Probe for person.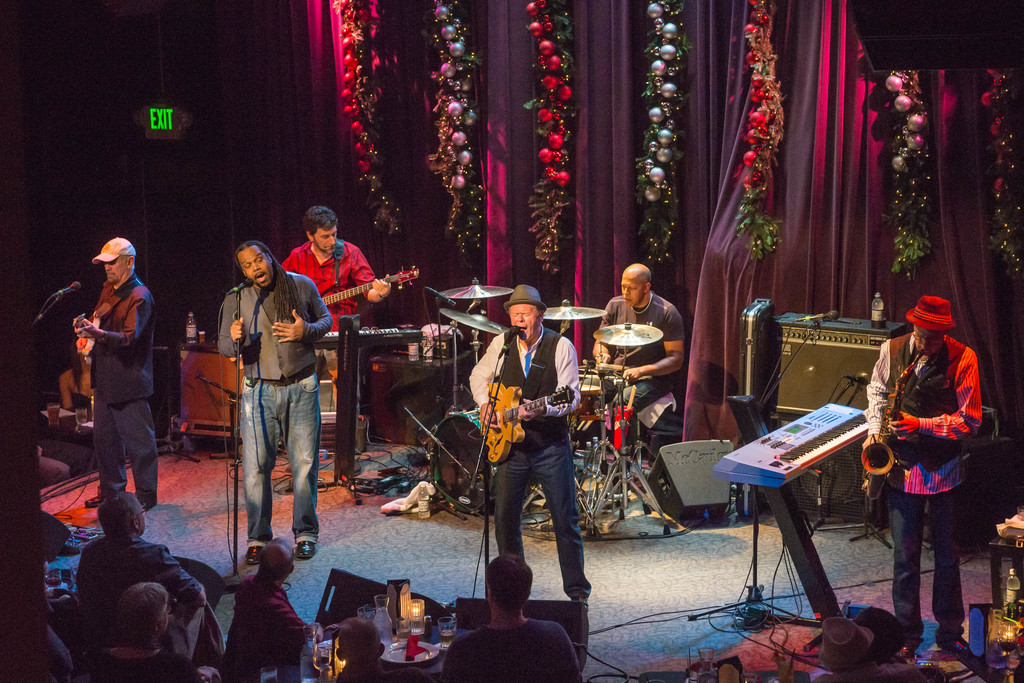
Probe result: [465,281,591,605].
